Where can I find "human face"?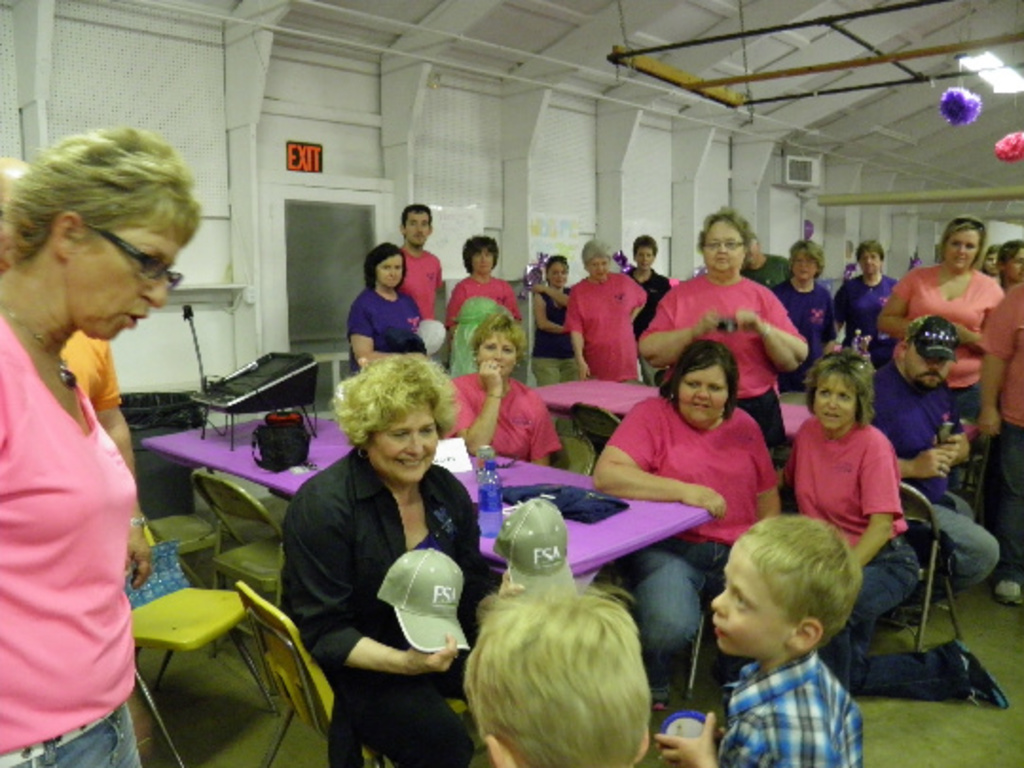
You can find it at detection(631, 235, 654, 267).
